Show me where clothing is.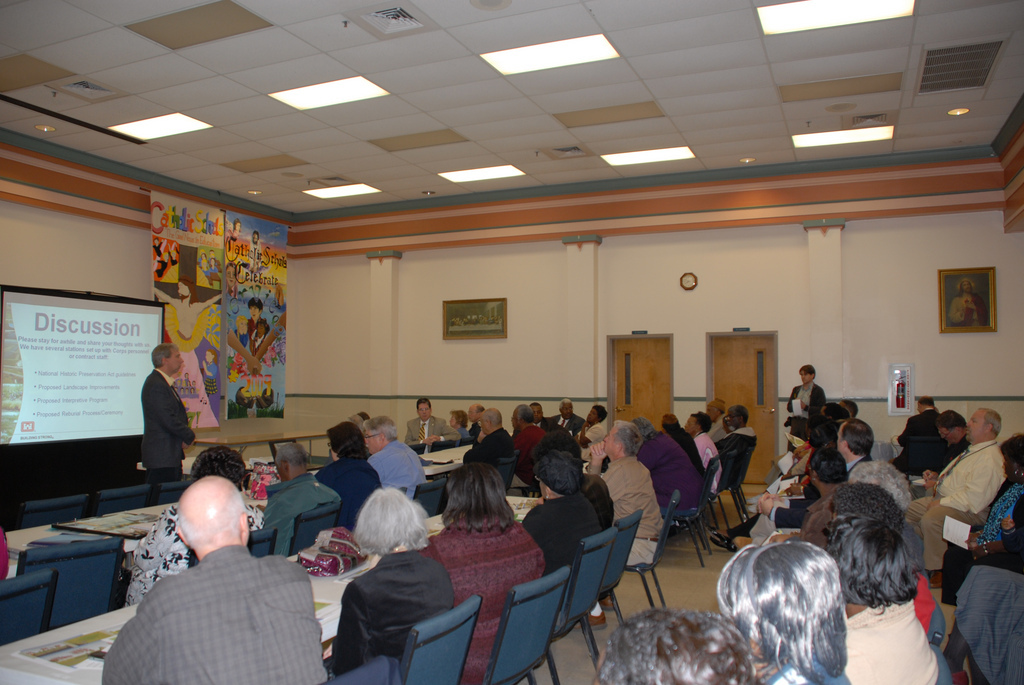
clothing is at (x1=544, y1=413, x2=580, y2=441).
